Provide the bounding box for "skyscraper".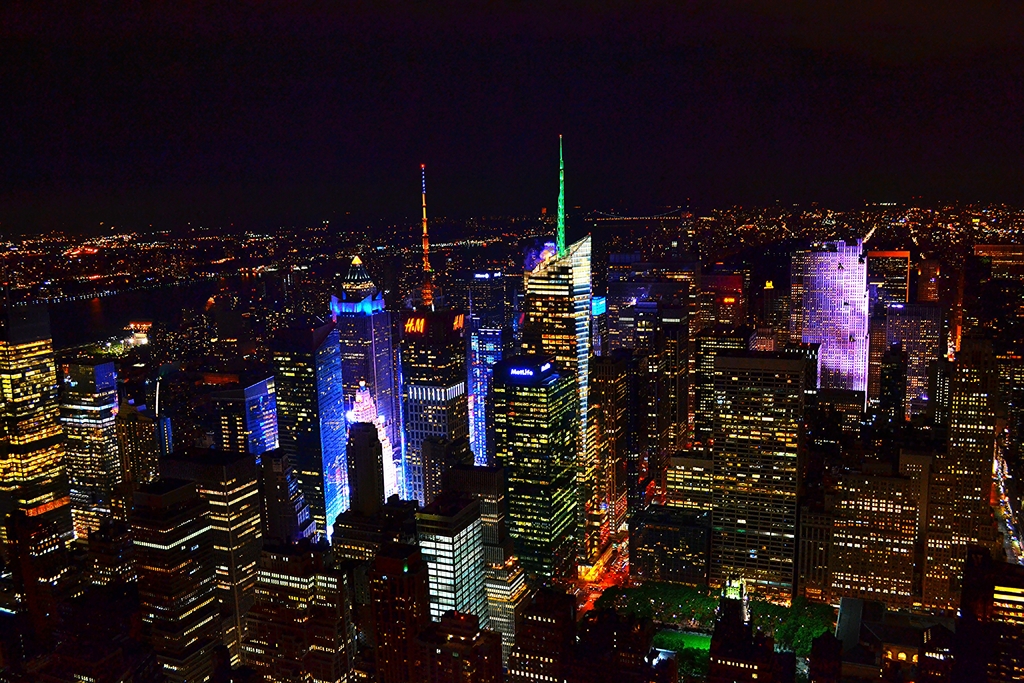
{"left": 406, "top": 506, "right": 492, "bottom": 633}.
